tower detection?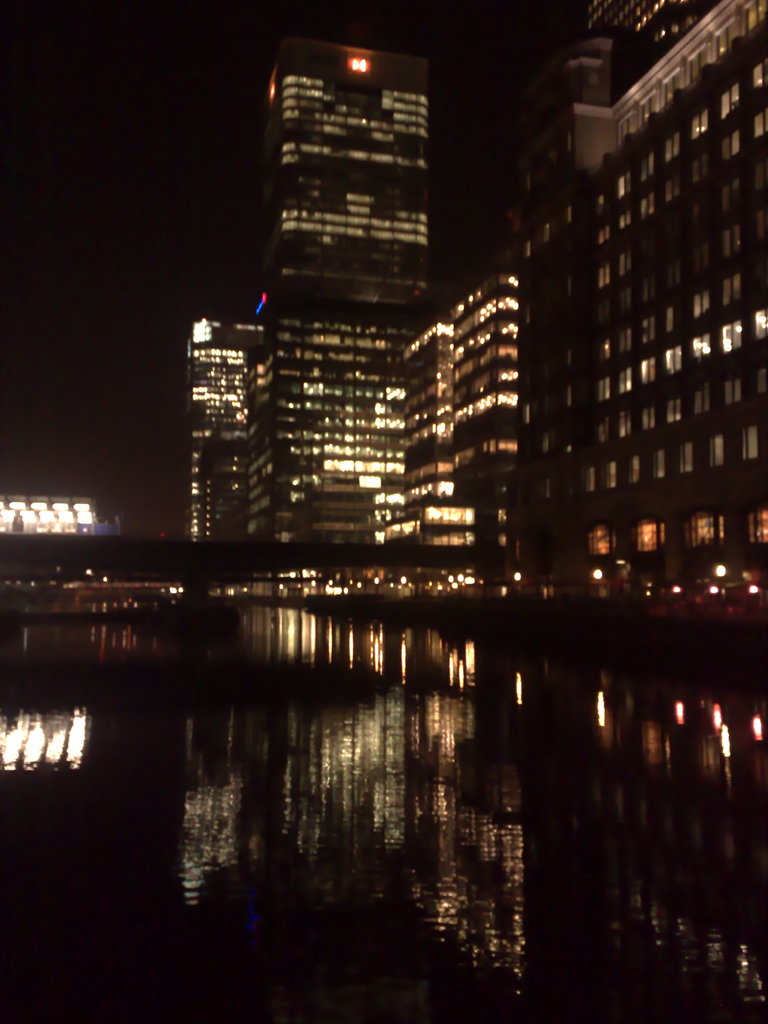
[left=520, top=0, right=767, bottom=627]
